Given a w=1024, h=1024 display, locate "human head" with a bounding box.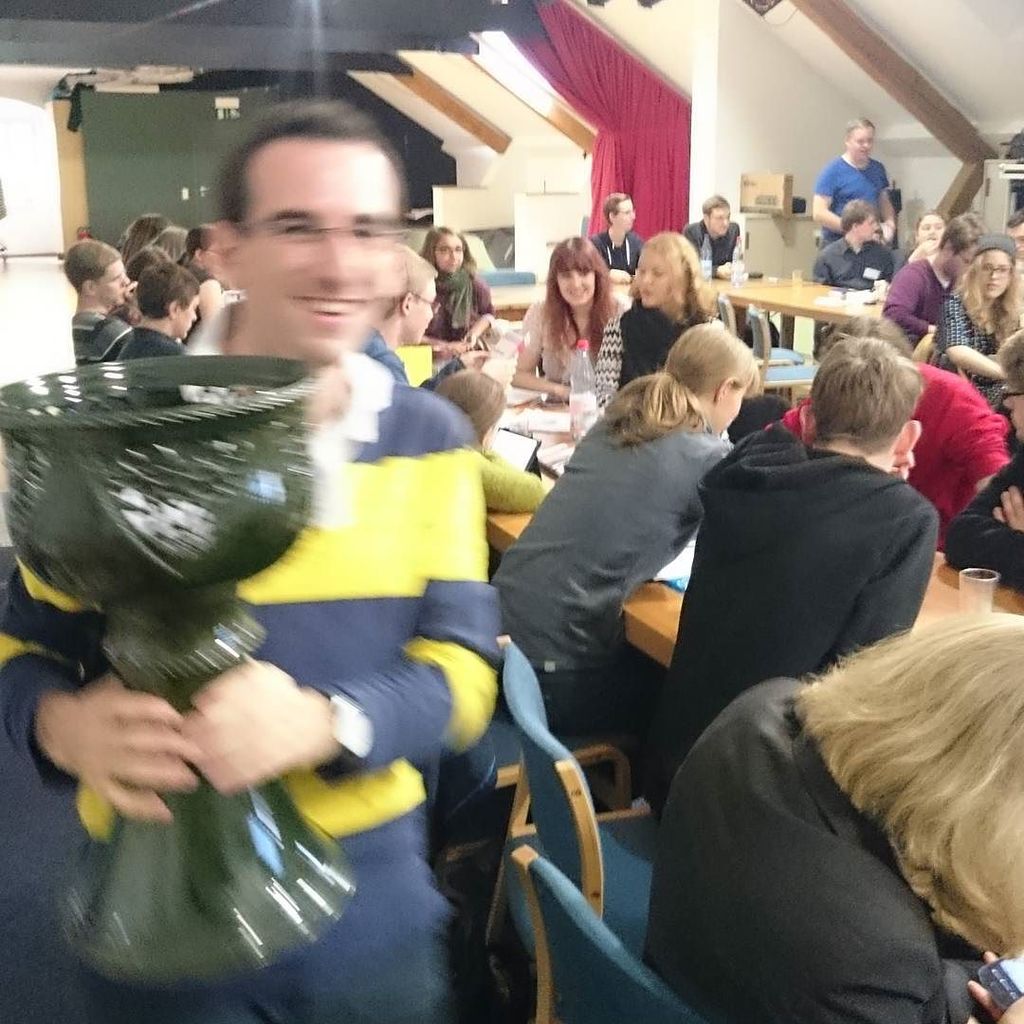
Located: detection(666, 320, 756, 432).
